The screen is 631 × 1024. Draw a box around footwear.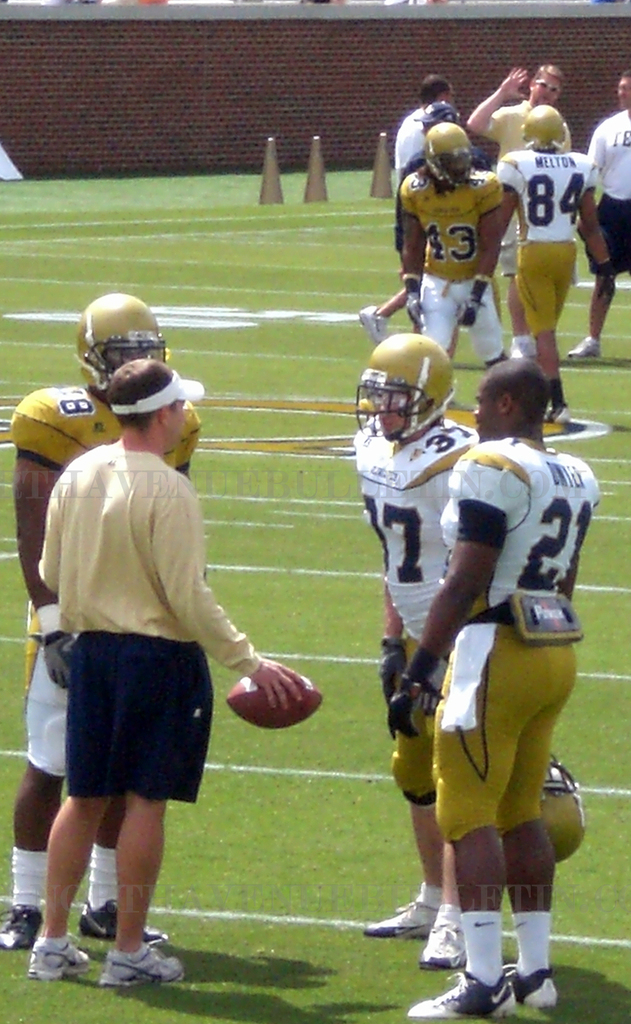
x1=107 y1=951 x2=186 y2=988.
